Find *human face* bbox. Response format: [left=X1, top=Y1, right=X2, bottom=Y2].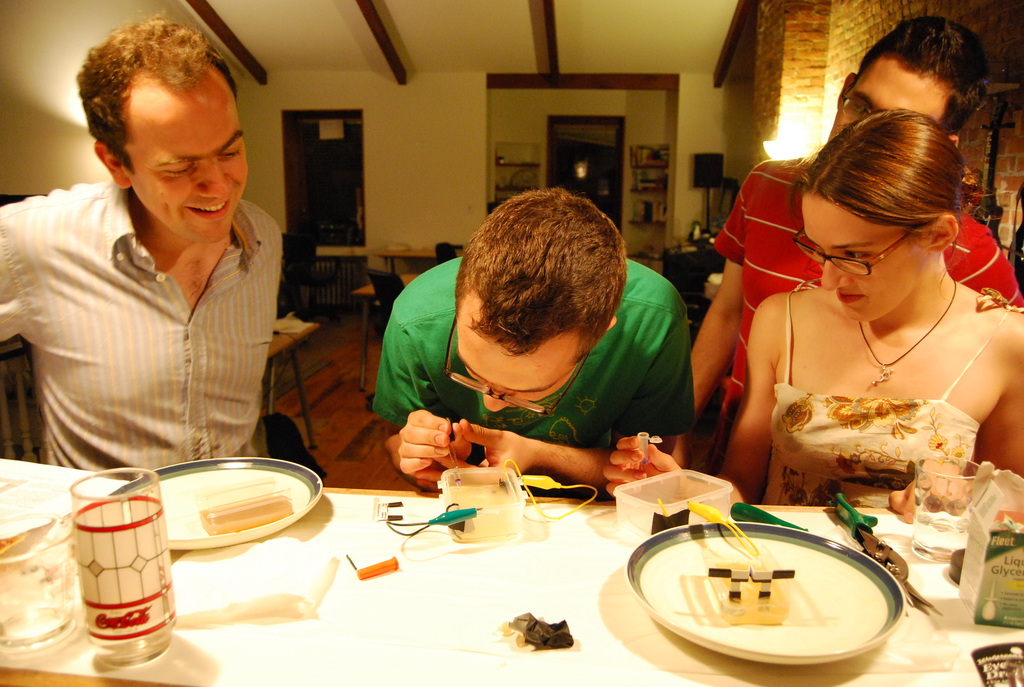
[left=125, top=90, right=252, bottom=239].
